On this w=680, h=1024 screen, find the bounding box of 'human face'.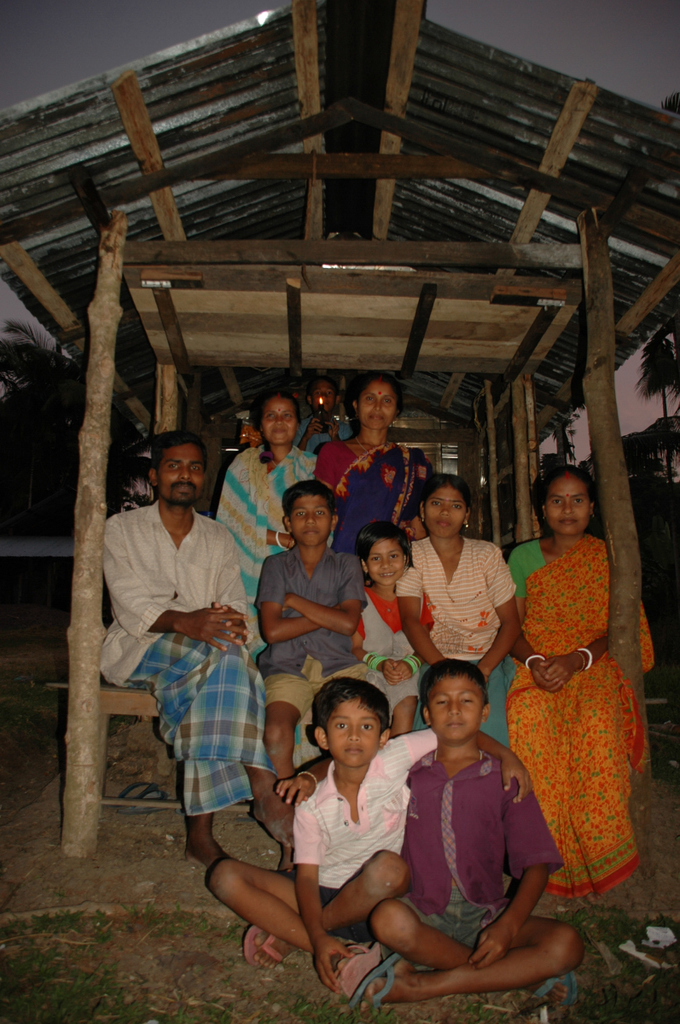
Bounding box: [x1=154, y1=436, x2=206, y2=505].
